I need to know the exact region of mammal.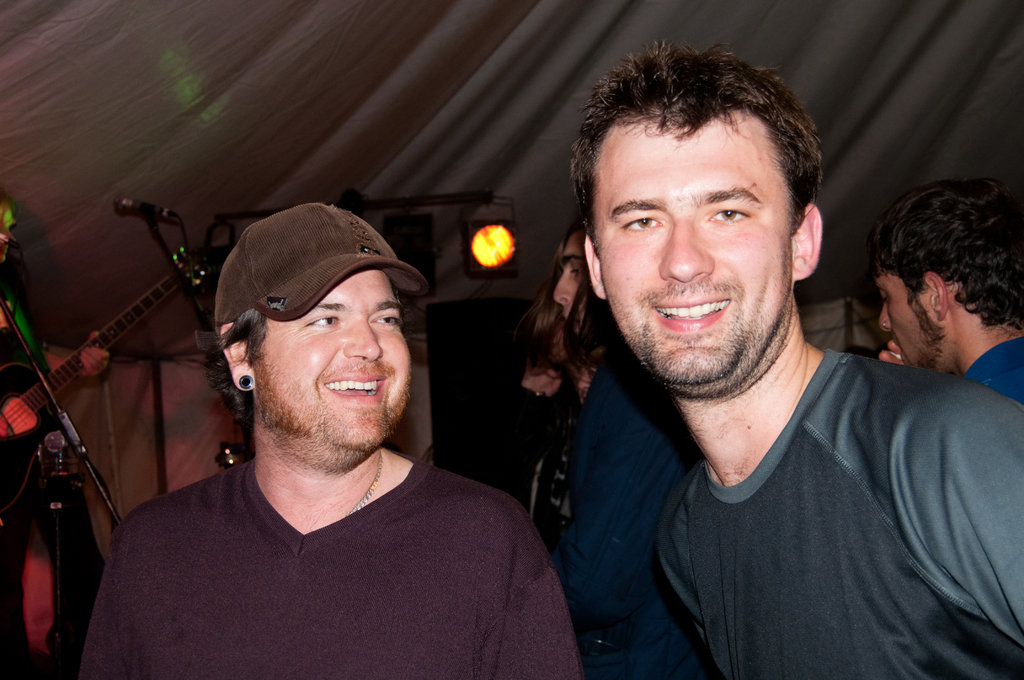
Region: <box>0,200,113,679</box>.
